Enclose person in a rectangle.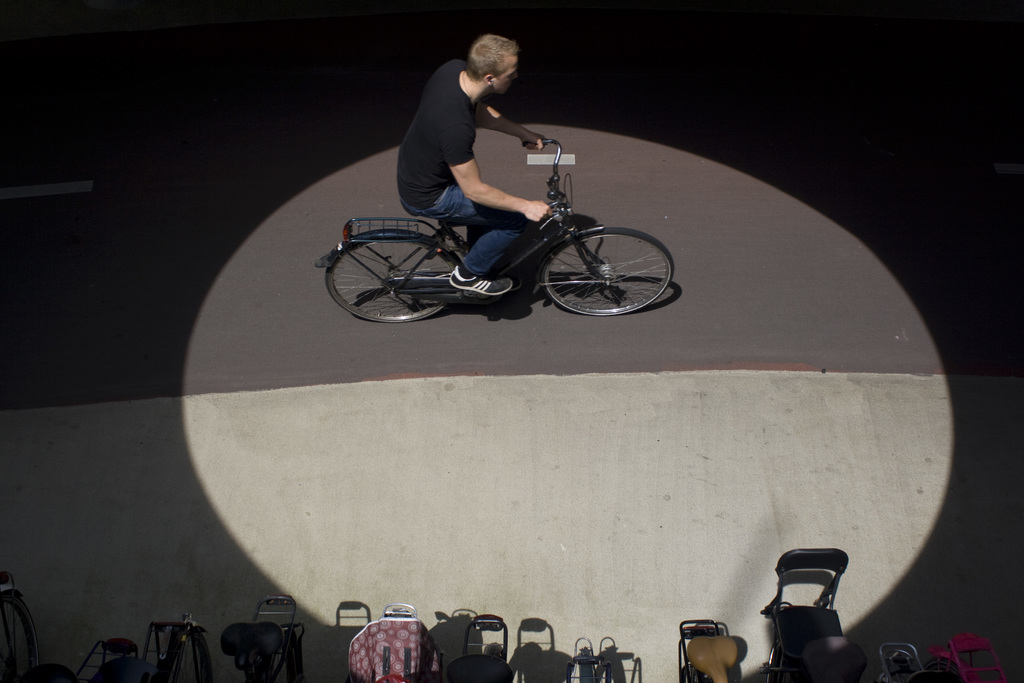
x1=335, y1=85, x2=638, y2=336.
